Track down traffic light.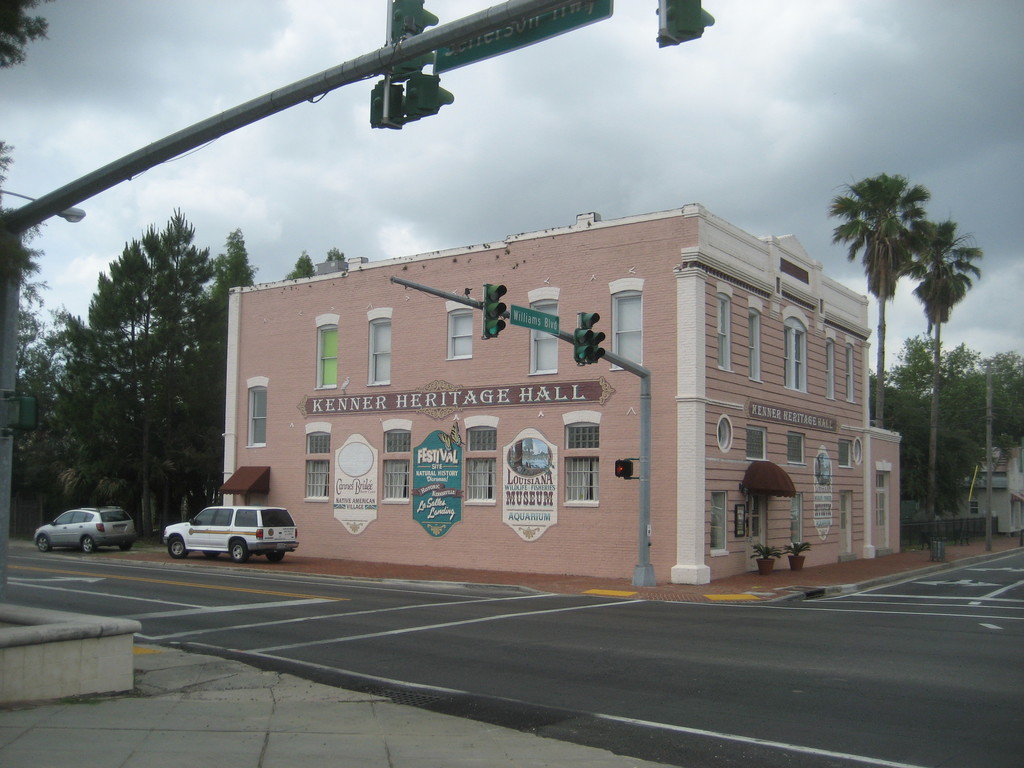
Tracked to <bbox>483, 284, 506, 340</bbox>.
